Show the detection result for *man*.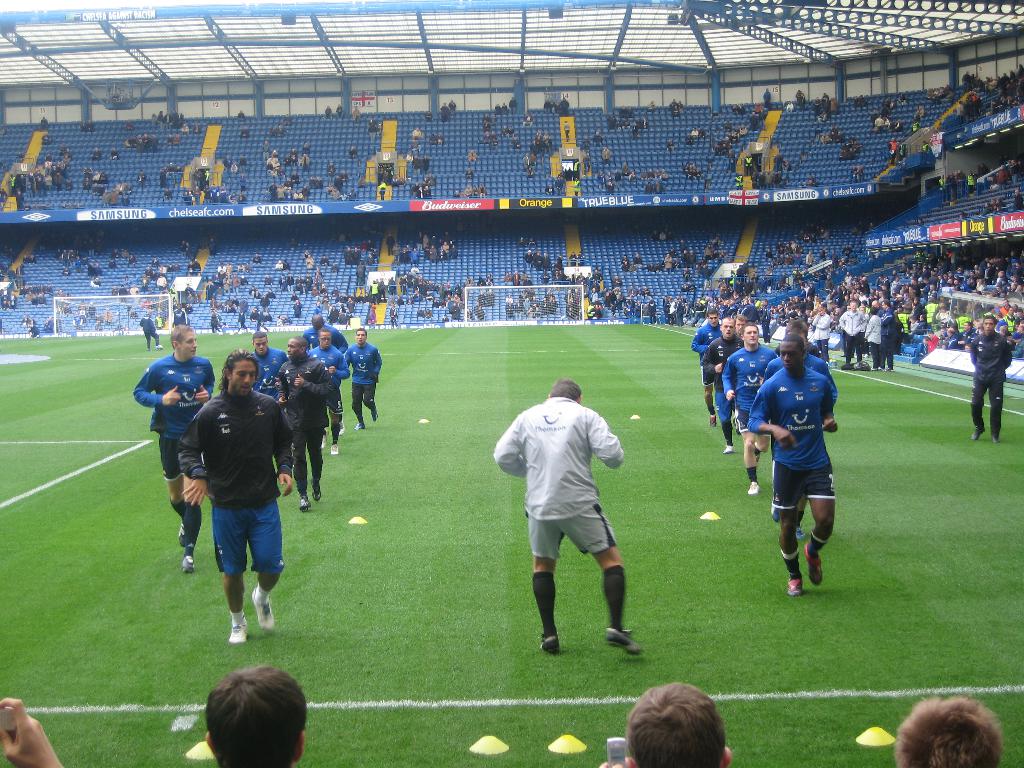
<region>890, 692, 1003, 767</region>.
